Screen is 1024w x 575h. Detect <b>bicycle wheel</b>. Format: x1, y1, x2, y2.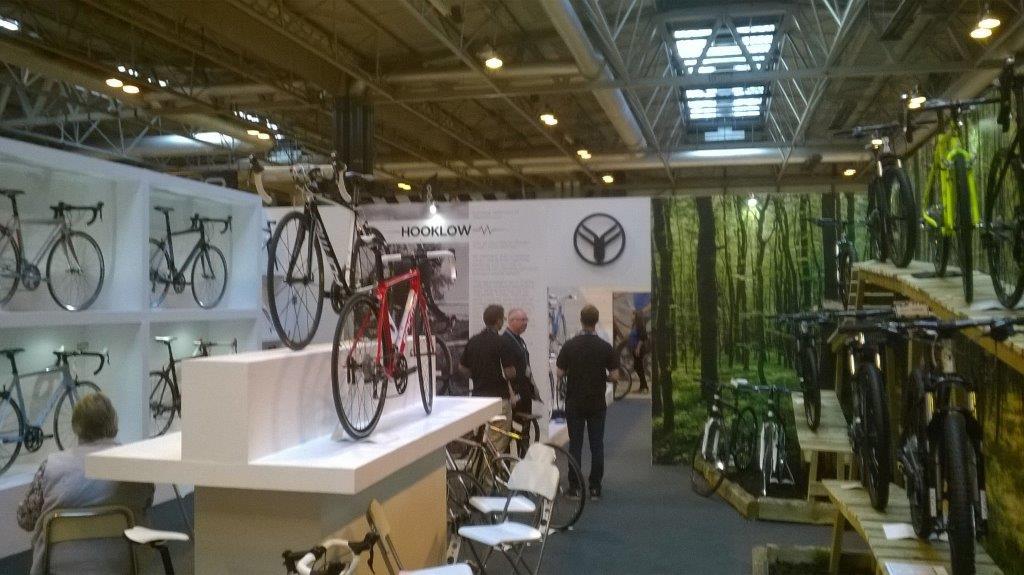
331, 293, 387, 442.
